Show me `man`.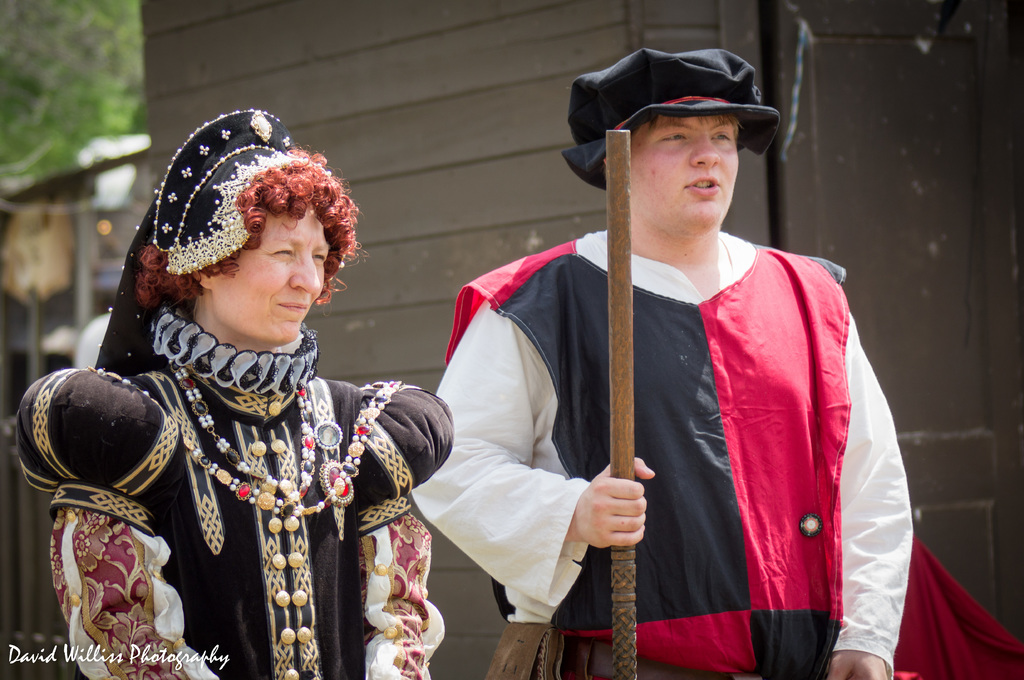
`man` is here: [419, 51, 911, 668].
